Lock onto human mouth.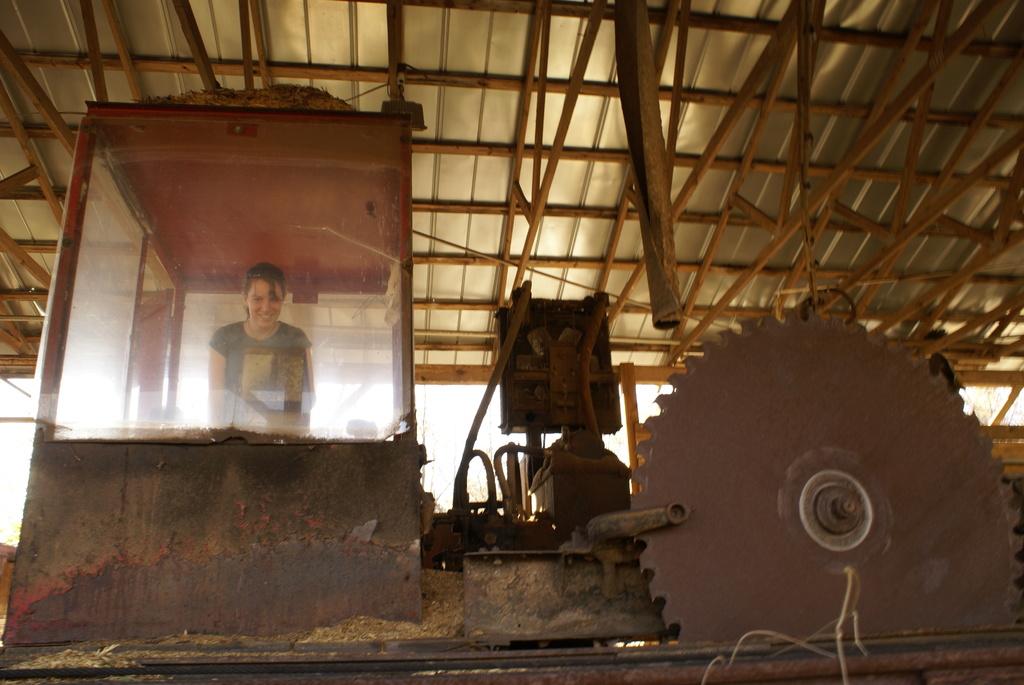
Locked: select_region(252, 310, 276, 324).
